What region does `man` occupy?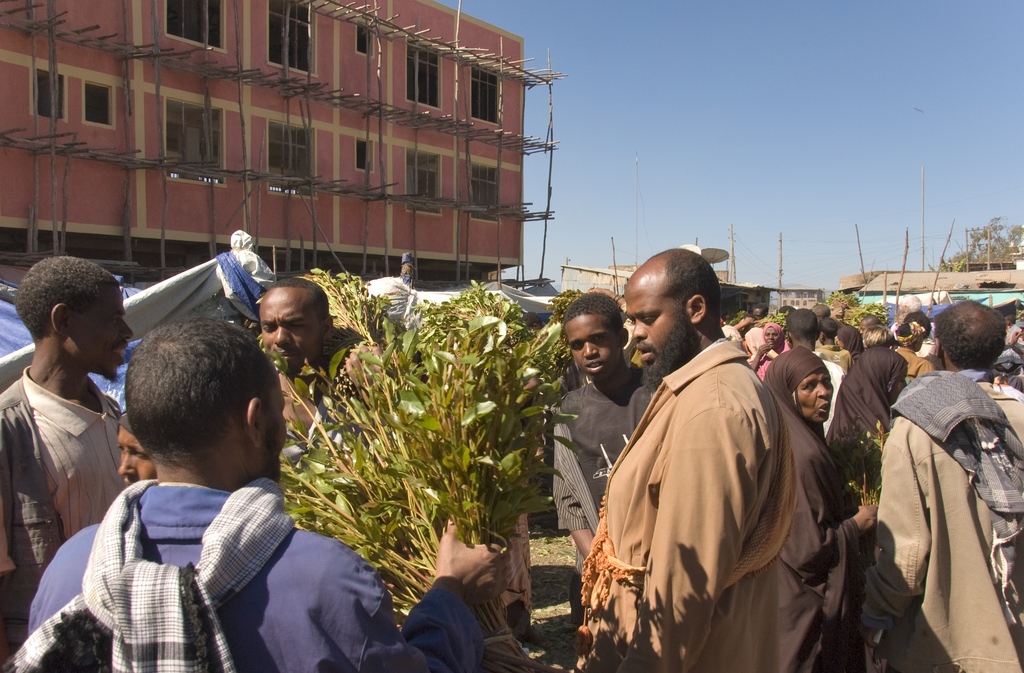
532:286:668:594.
